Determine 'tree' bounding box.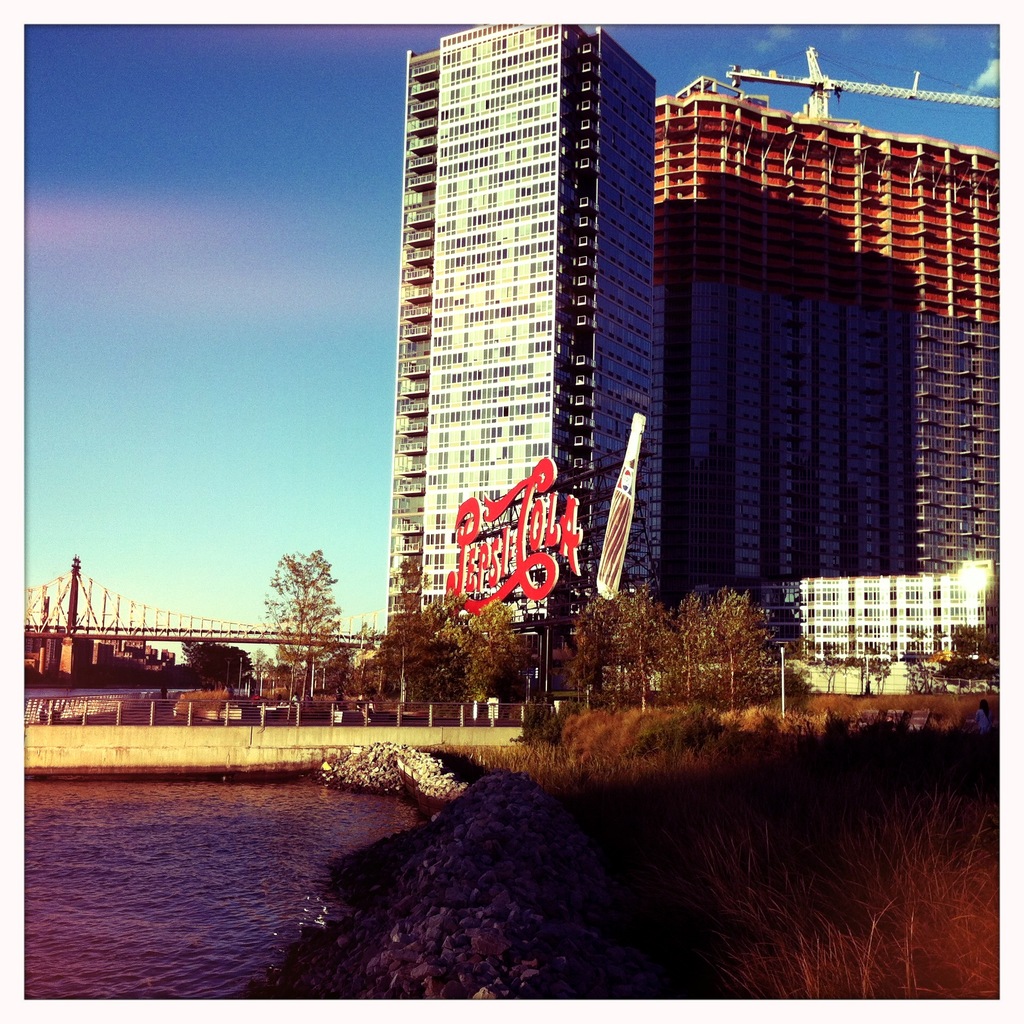
Determined: [left=662, top=594, right=710, bottom=711].
